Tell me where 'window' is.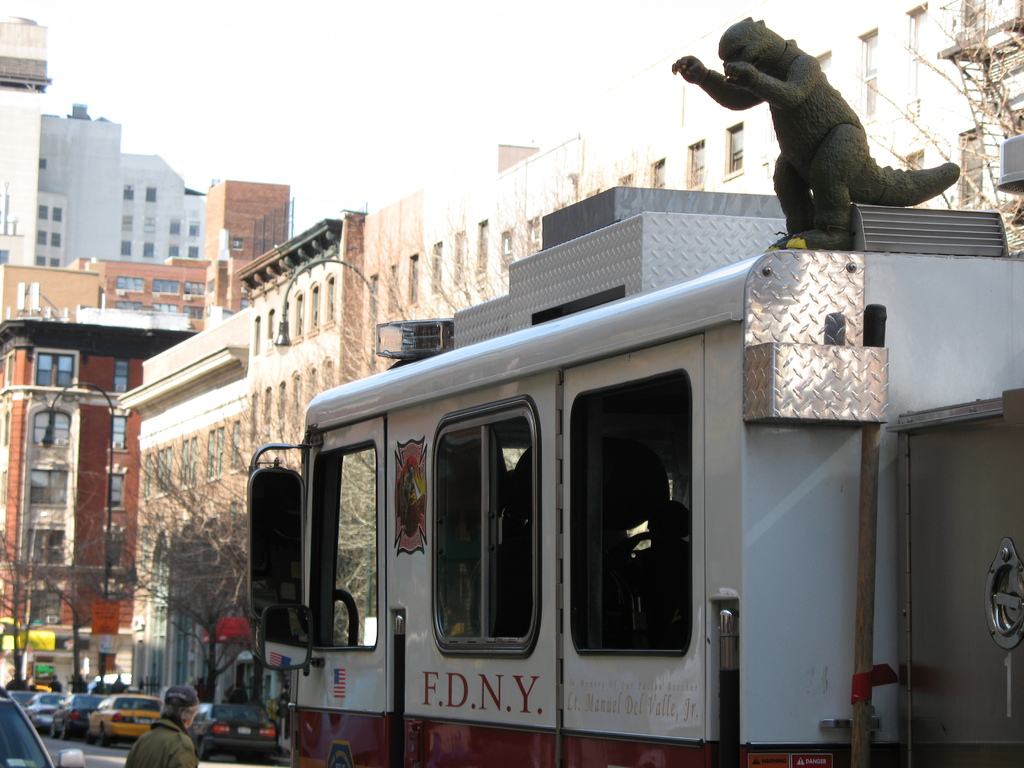
'window' is at select_region(115, 301, 144, 309).
